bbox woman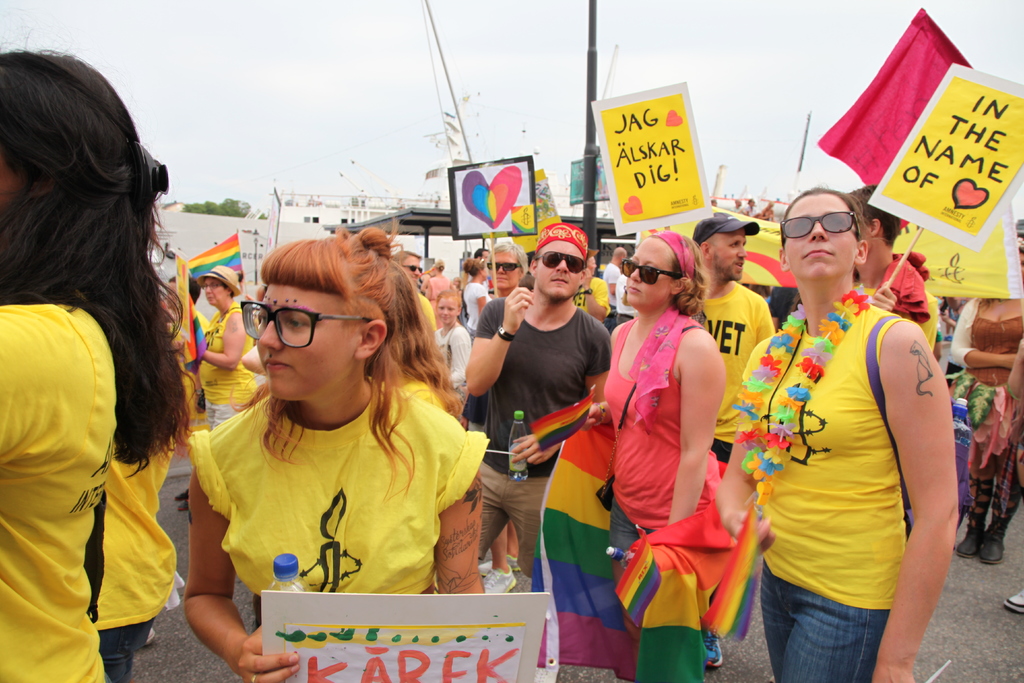
<bbox>0, 24, 199, 682</bbox>
